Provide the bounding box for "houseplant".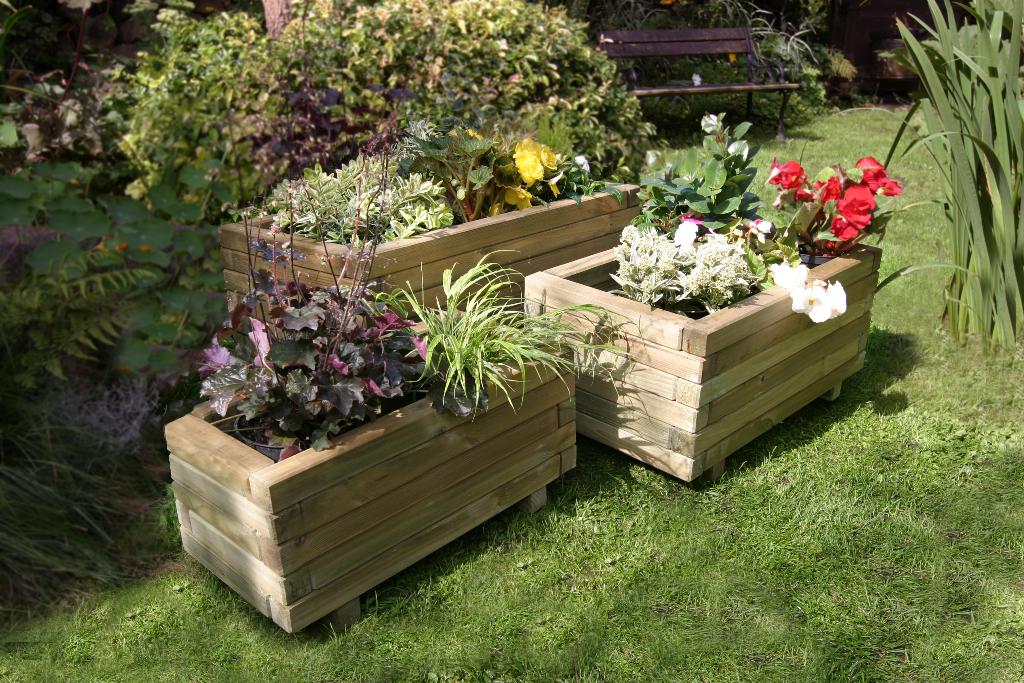
(left=519, top=103, right=908, bottom=486).
